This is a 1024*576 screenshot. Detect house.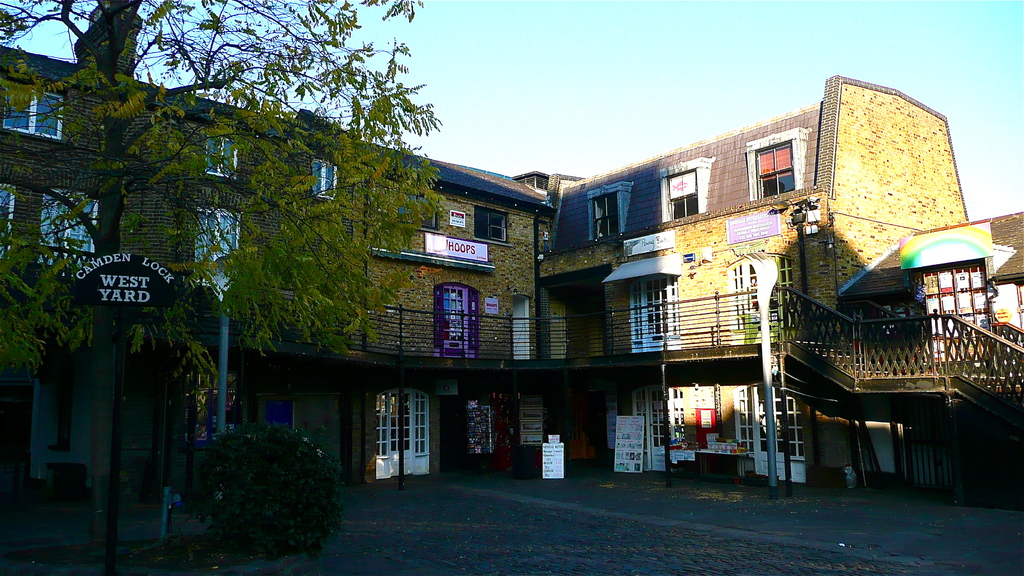
(0, 45, 241, 492).
